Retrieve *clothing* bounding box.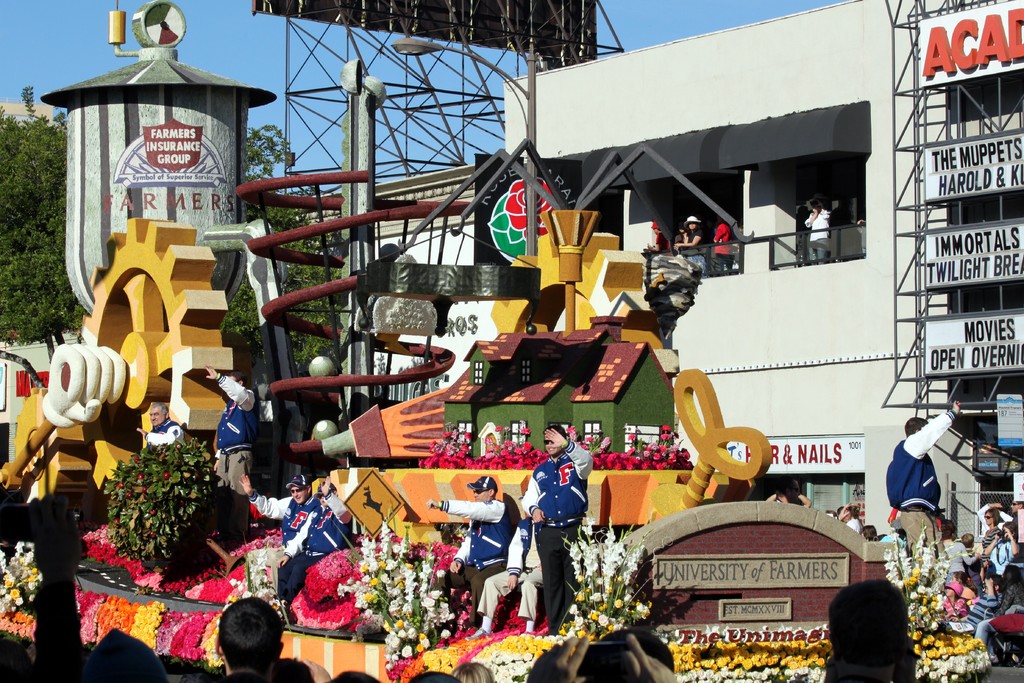
Bounding box: rect(144, 420, 186, 450).
